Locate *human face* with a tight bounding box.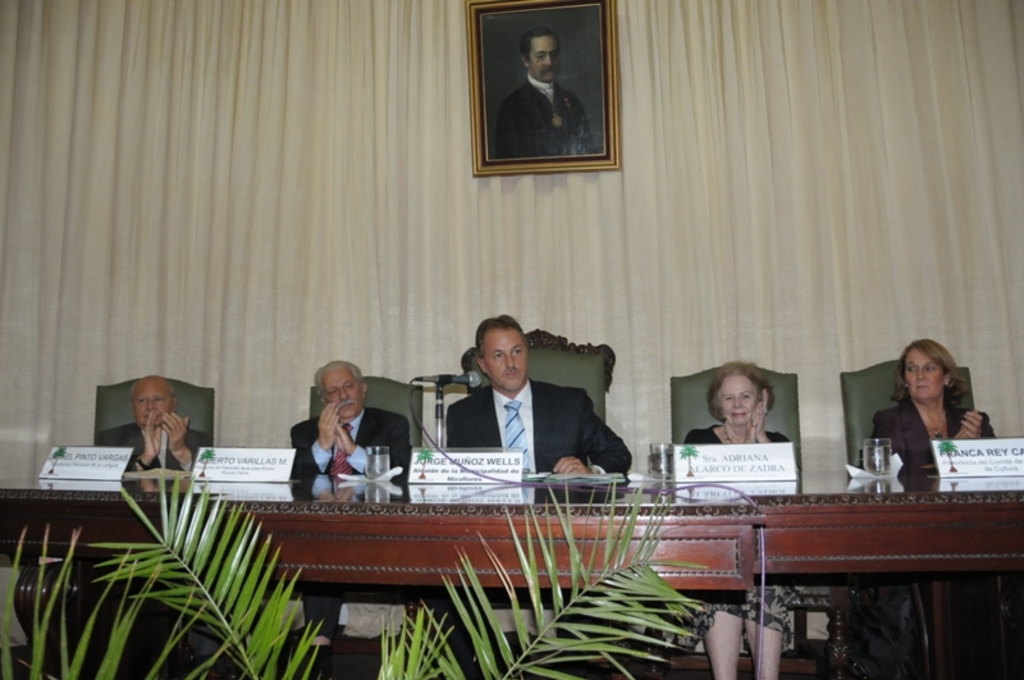
<region>906, 346, 943, 394</region>.
